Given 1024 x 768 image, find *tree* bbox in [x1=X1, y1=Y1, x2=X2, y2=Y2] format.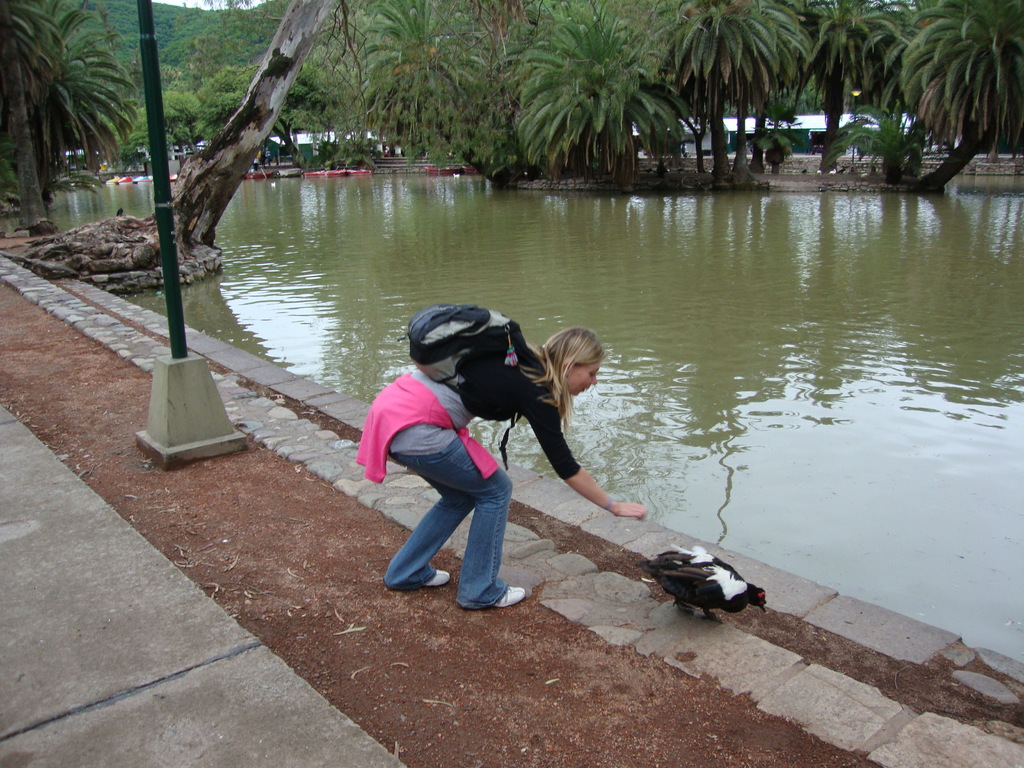
[x1=673, y1=0, x2=804, y2=177].
